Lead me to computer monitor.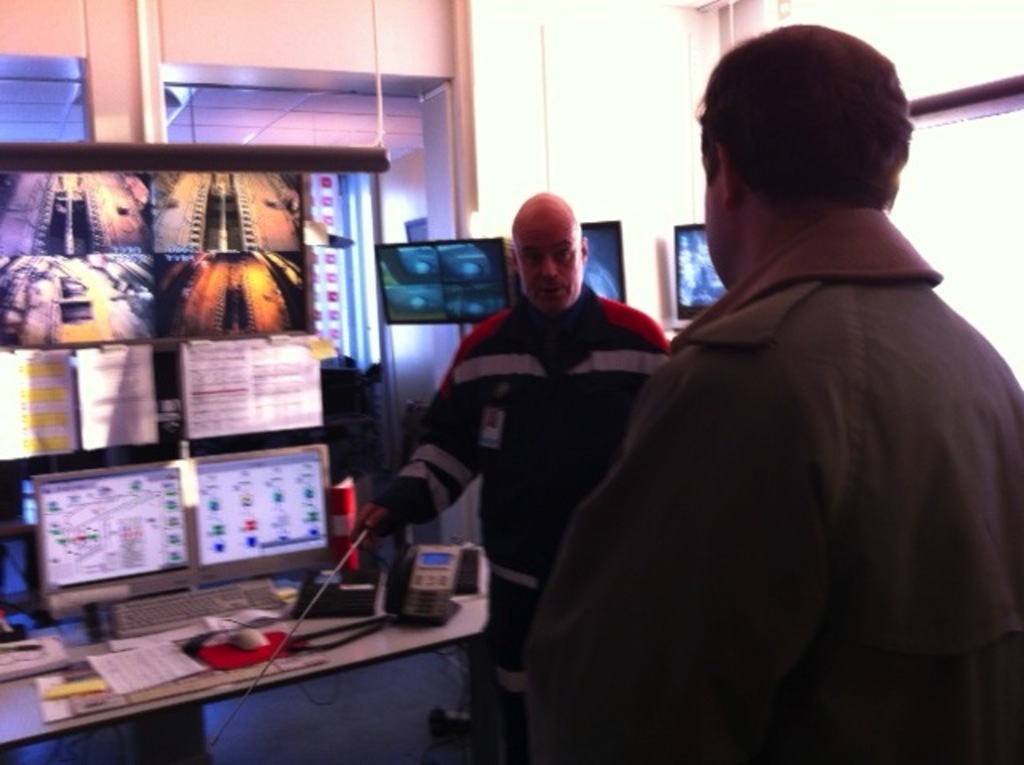
Lead to left=667, top=222, right=731, bottom=326.
